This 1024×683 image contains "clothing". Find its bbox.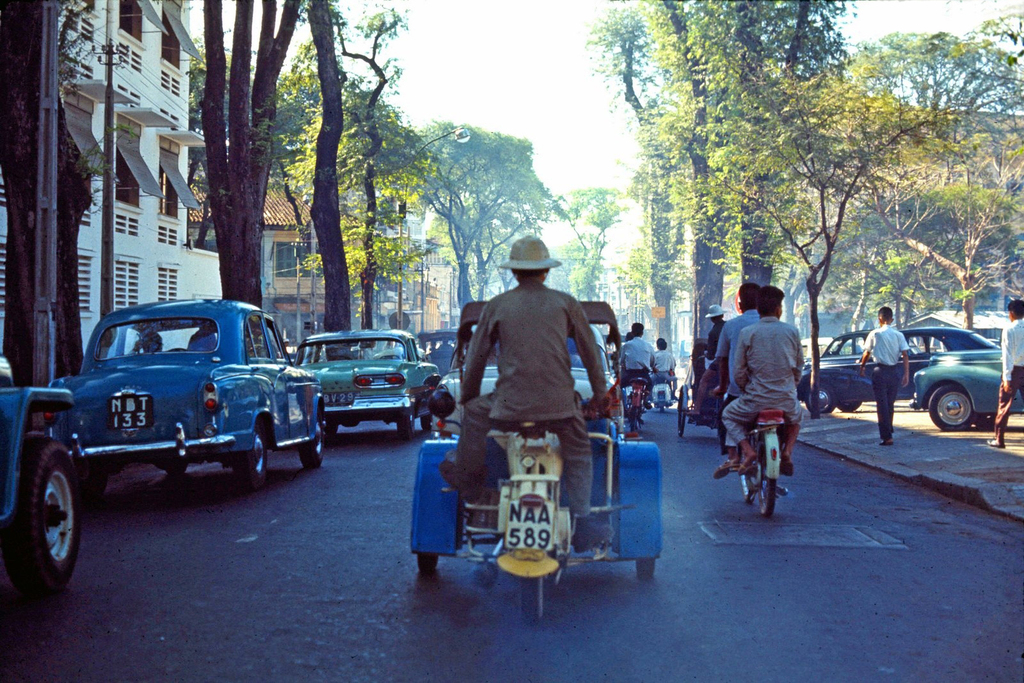
left=650, top=346, right=679, bottom=396.
